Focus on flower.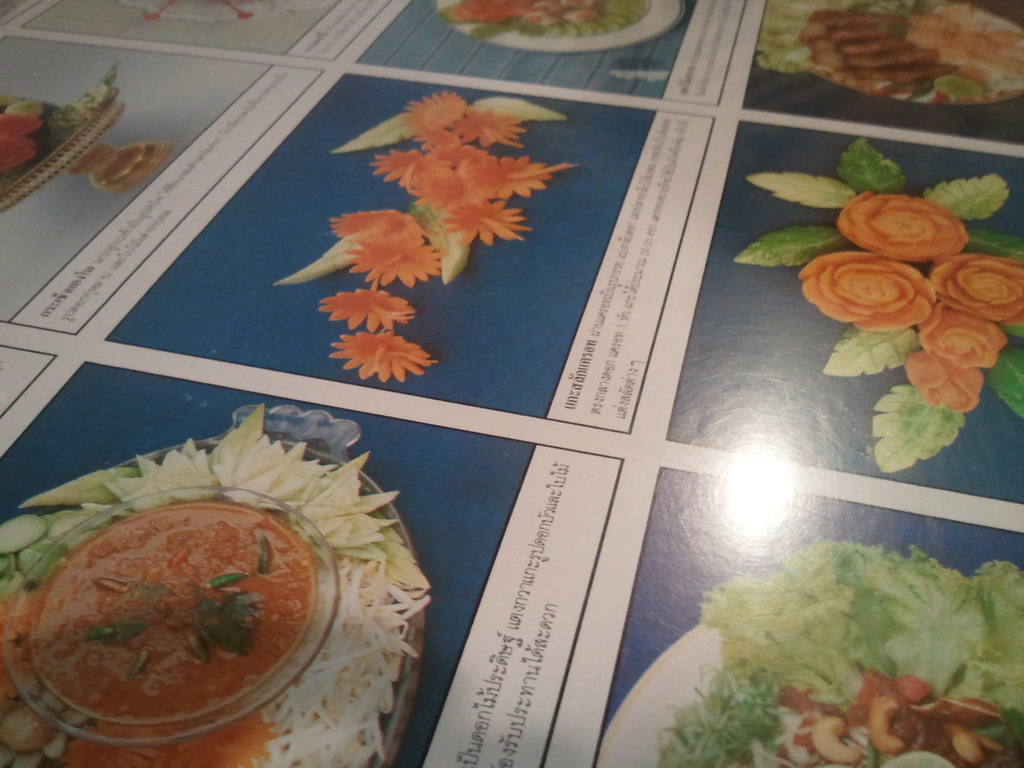
Focused at bbox=[786, 246, 940, 340].
